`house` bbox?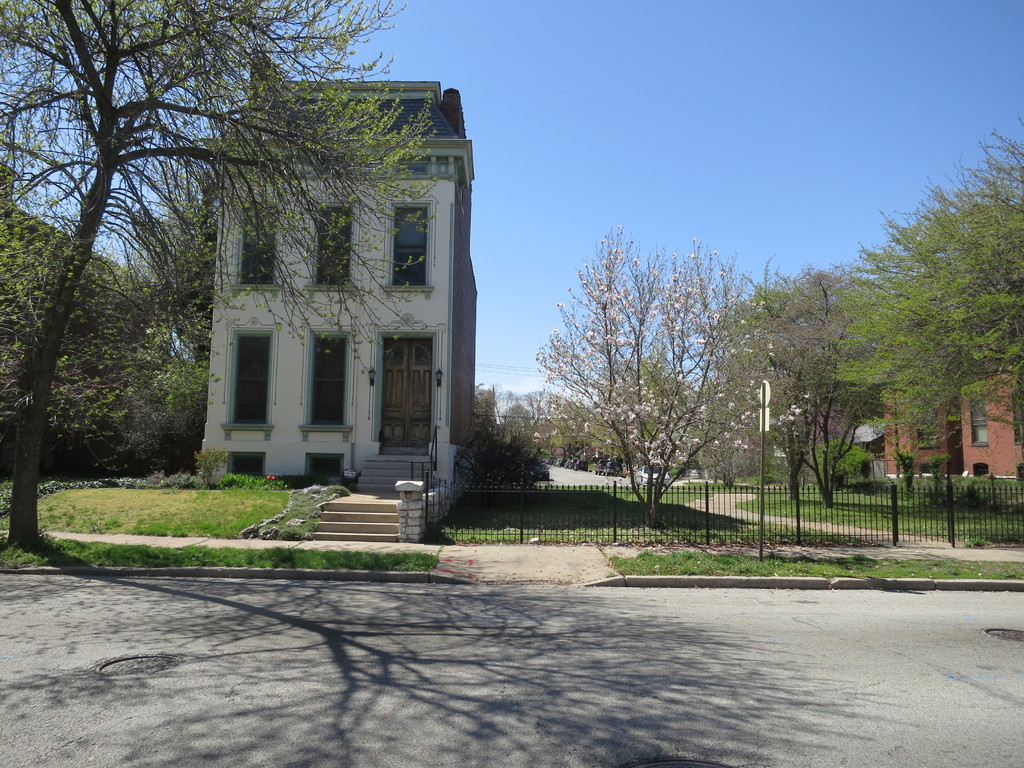
{"left": 204, "top": 48, "right": 479, "bottom": 491}
